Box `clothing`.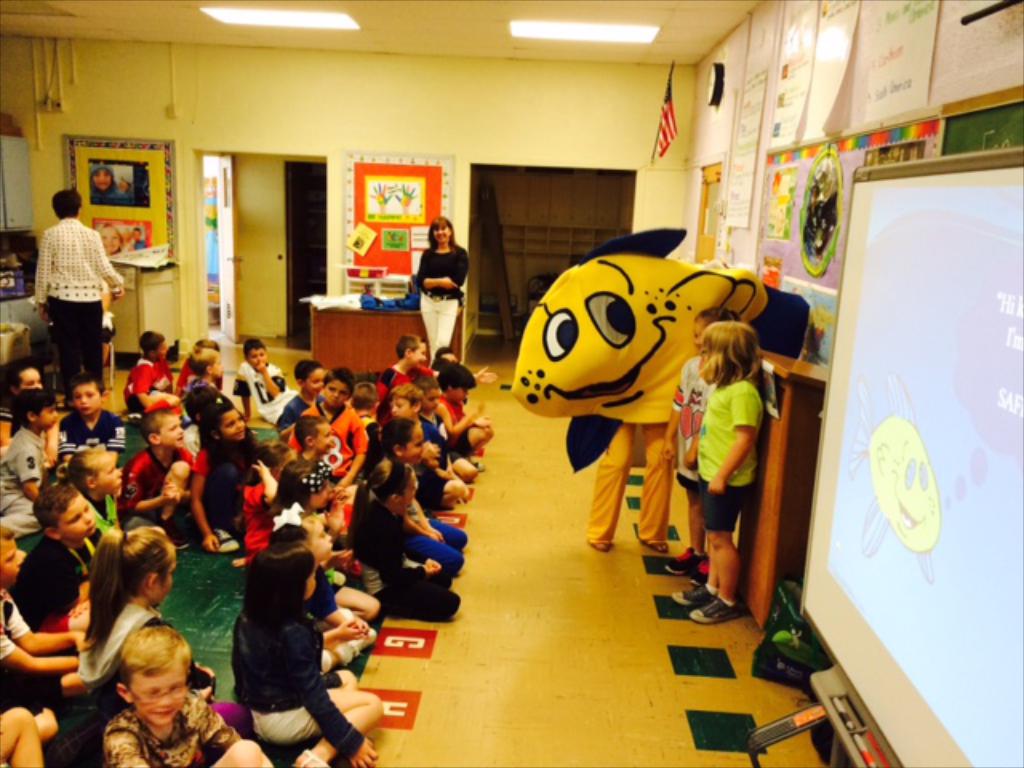
BBox(718, 595, 736, 611).
